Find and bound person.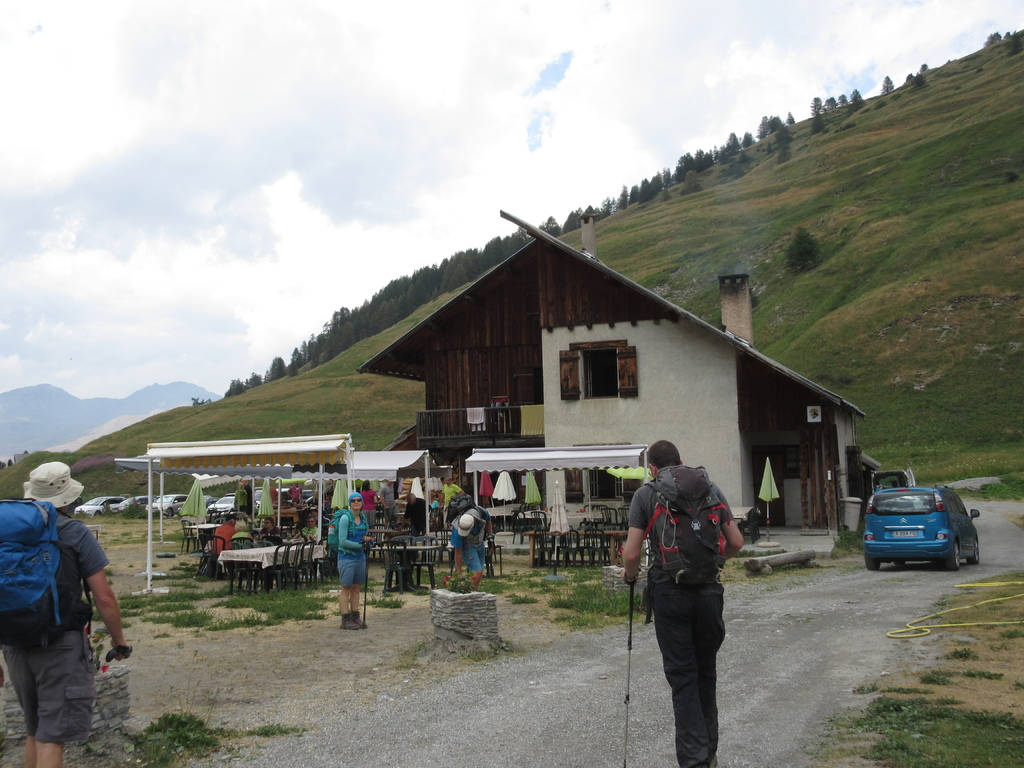
Bound: [left=229, top=520, right=253, bottom=544].
